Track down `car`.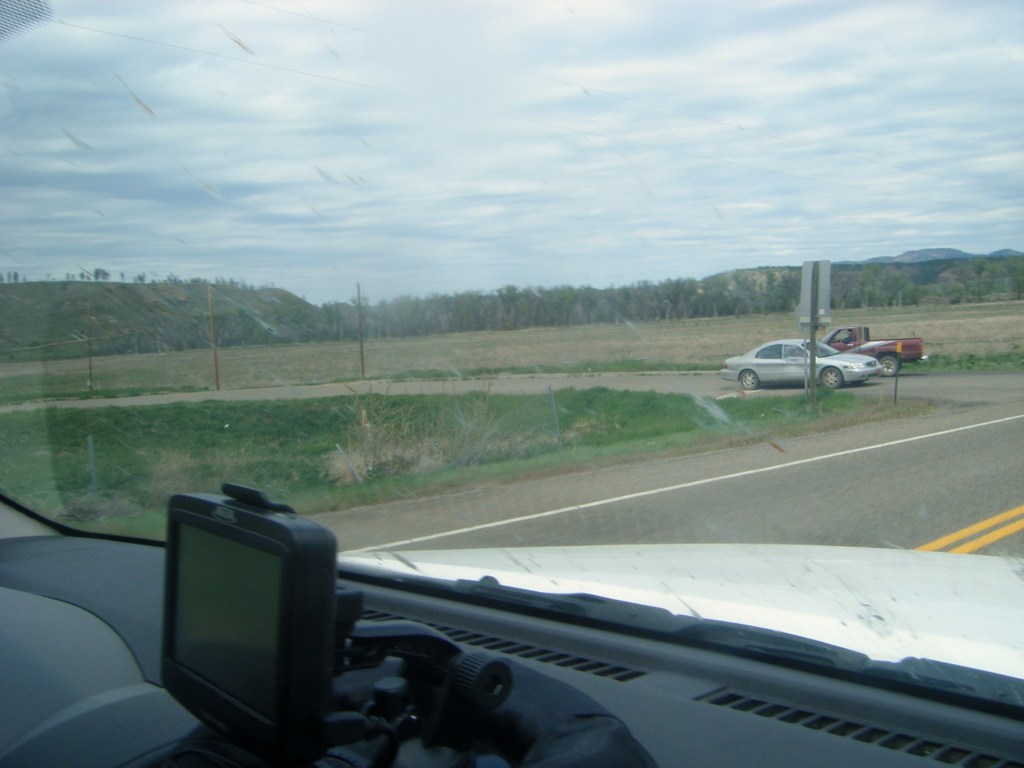
Tracked to <box>721,330,869,396</box>.
